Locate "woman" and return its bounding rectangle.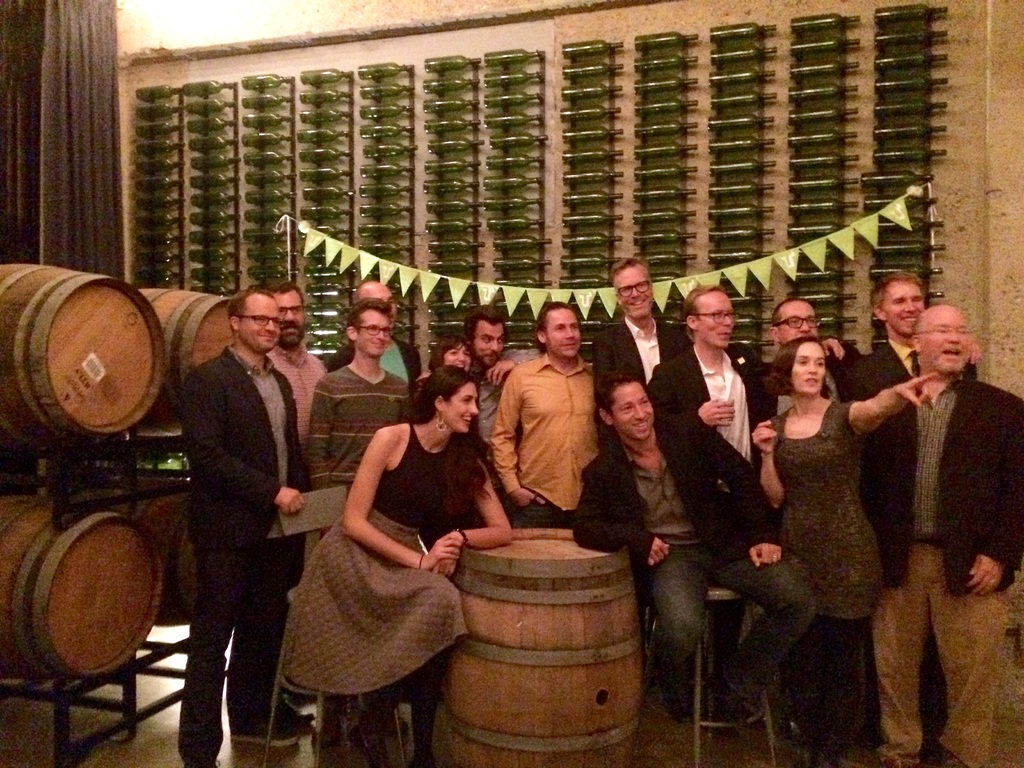
[left=275, top=339, right=491, bottom=745].
